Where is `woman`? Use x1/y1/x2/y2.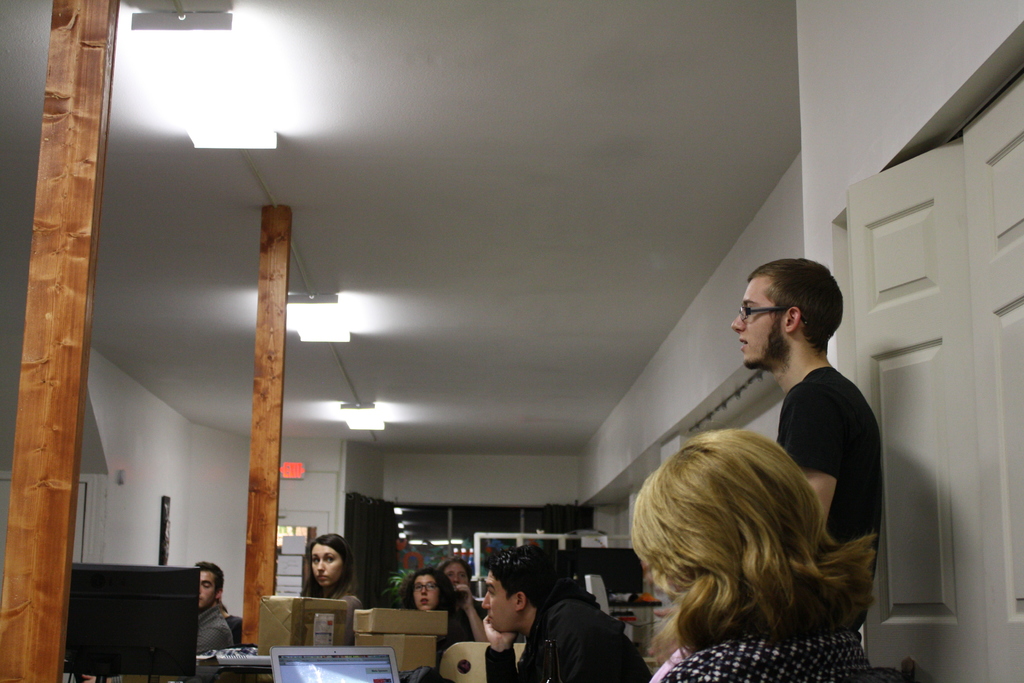
628/429/892/682.
